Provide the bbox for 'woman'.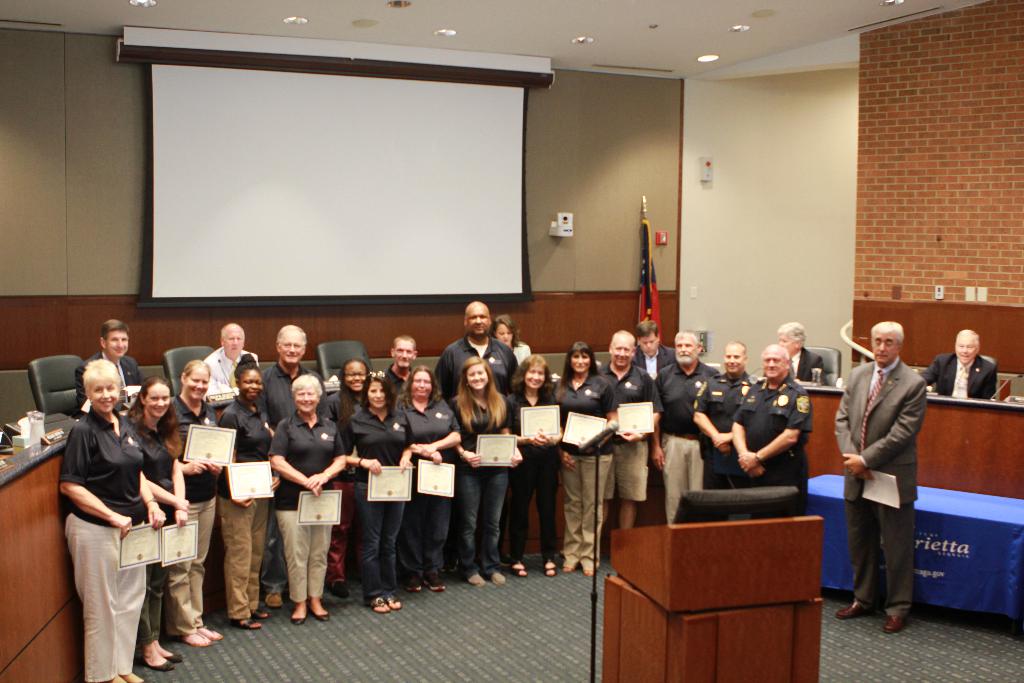
bbox=(450, 356, 522, 582).
